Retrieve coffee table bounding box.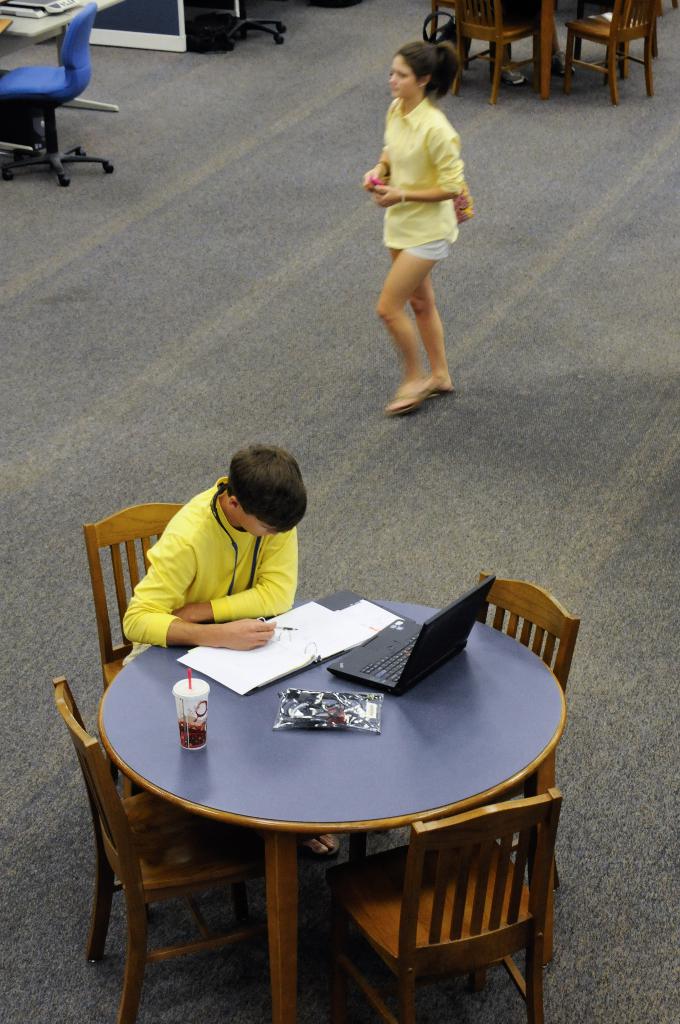
Bounding box: (left=68, top=624, right=562, bottom=1023).
